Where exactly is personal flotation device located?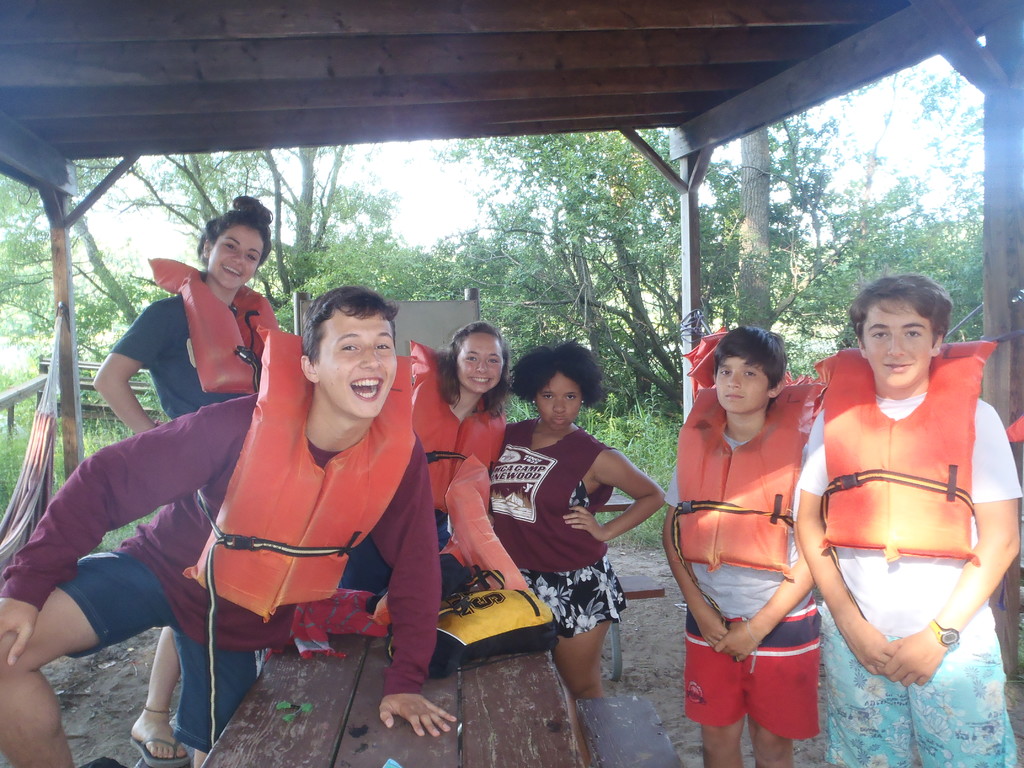
Its bounding box is region(413, 342, 508, 516).
